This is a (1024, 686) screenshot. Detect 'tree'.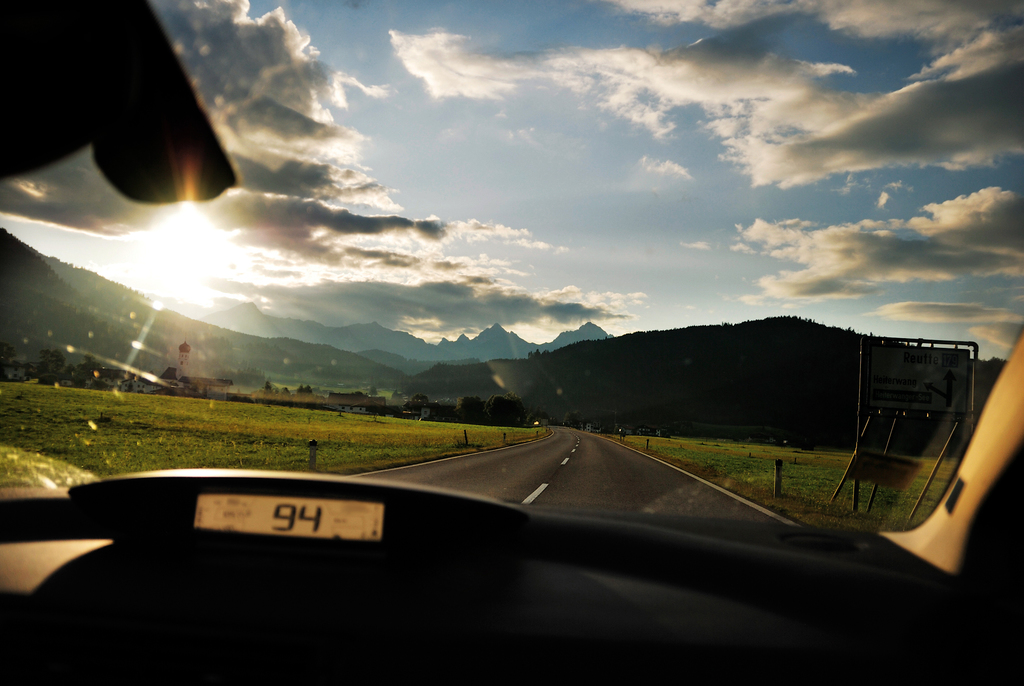
[489, 393, 525, 424].
